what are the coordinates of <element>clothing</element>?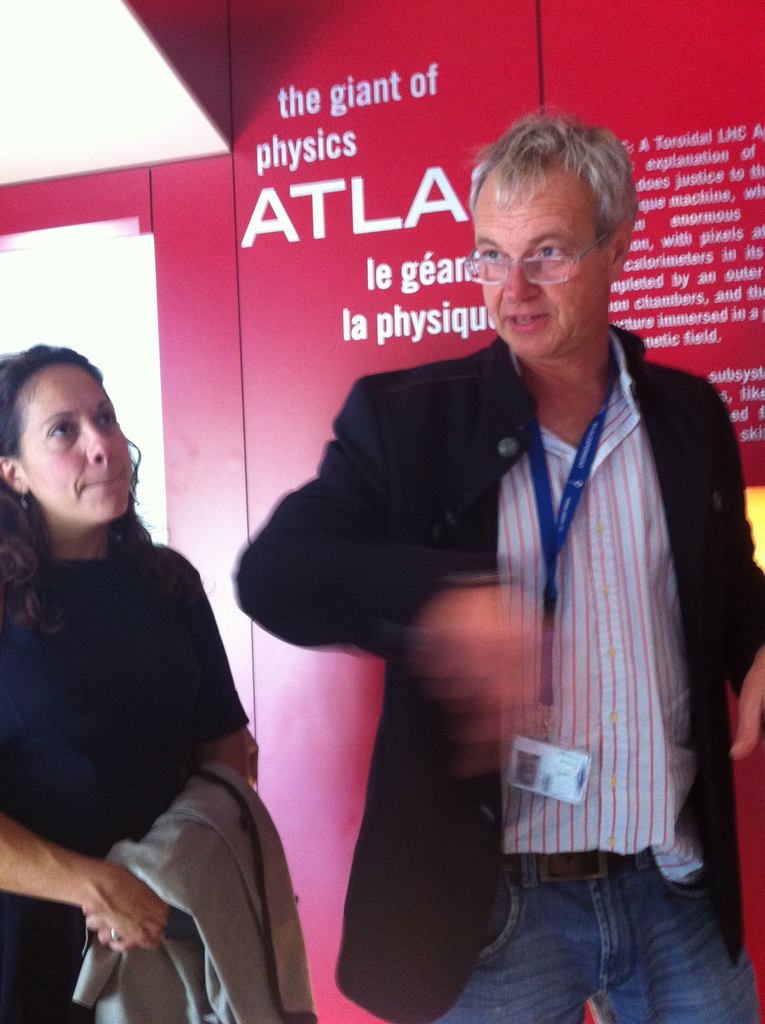
l=0, t=541, r=316, b=1023.
